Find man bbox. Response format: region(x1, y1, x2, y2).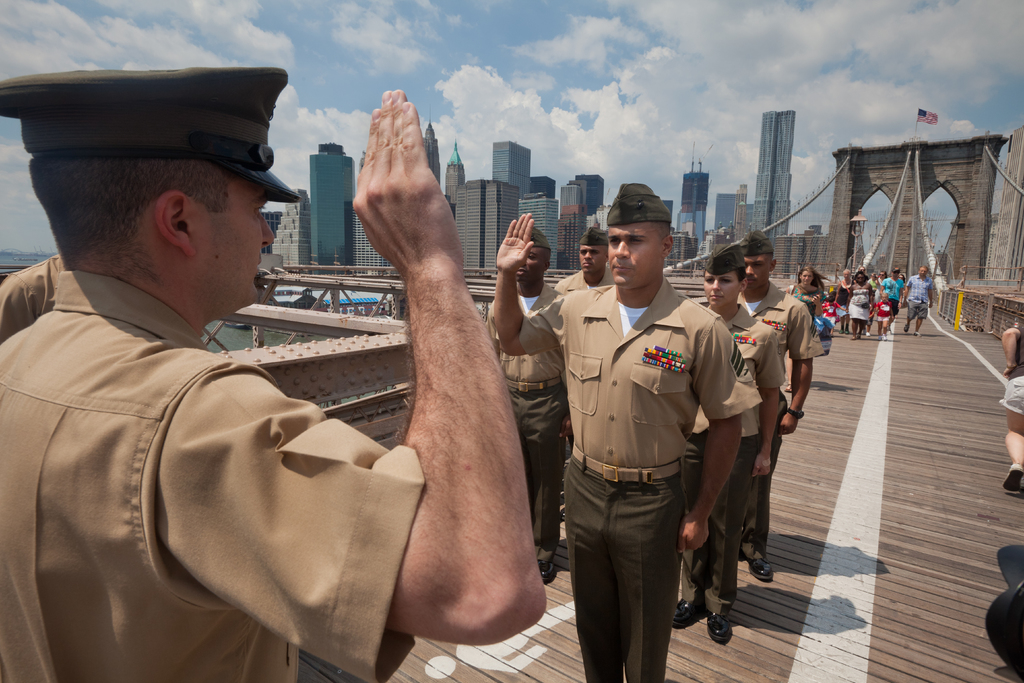
region(550, 223, 614, 296).
